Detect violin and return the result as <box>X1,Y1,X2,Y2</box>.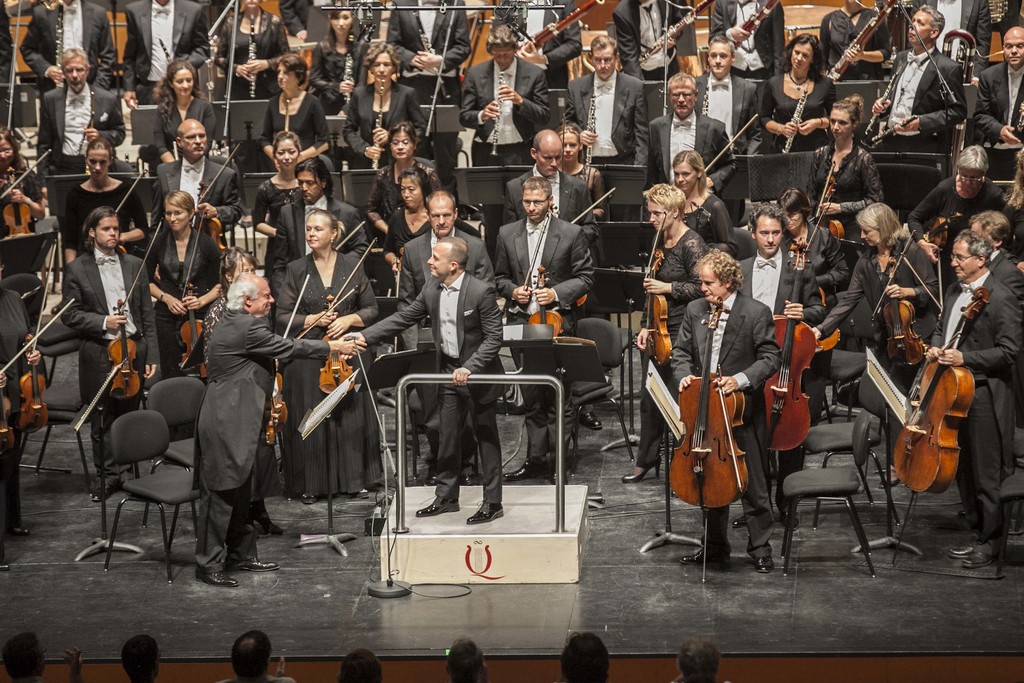
<box>937,208,966,242</box>.
